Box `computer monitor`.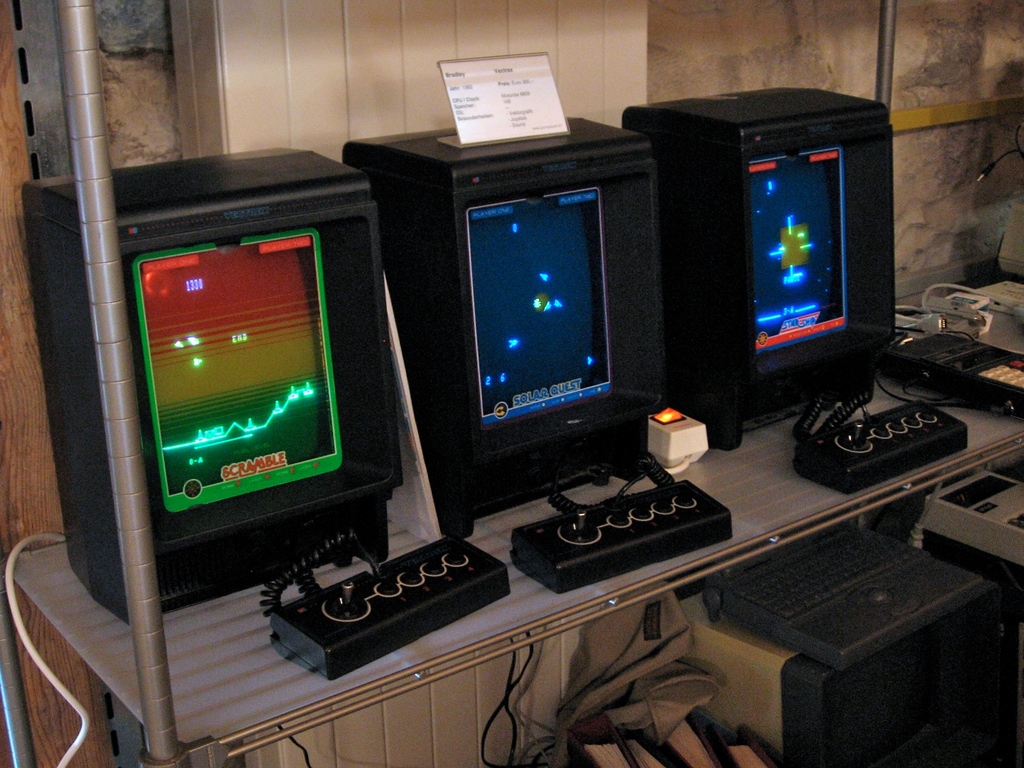
(618,87,901,451).
